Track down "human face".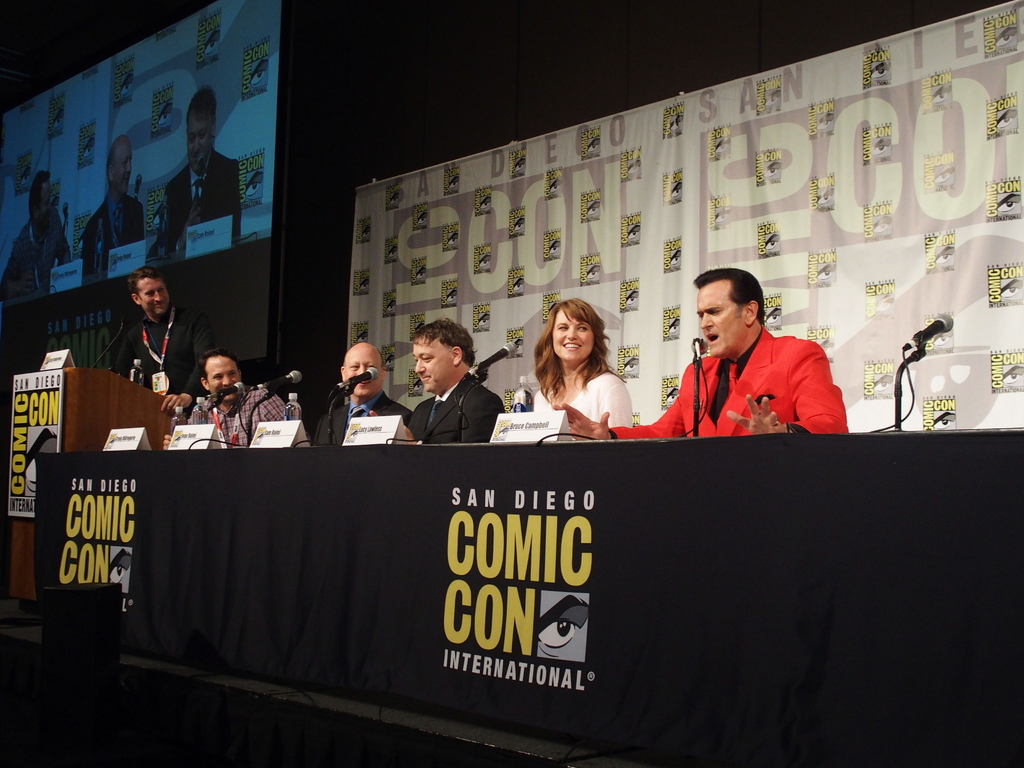
Tracked to <region>207, 356, 241, 398</region>.
